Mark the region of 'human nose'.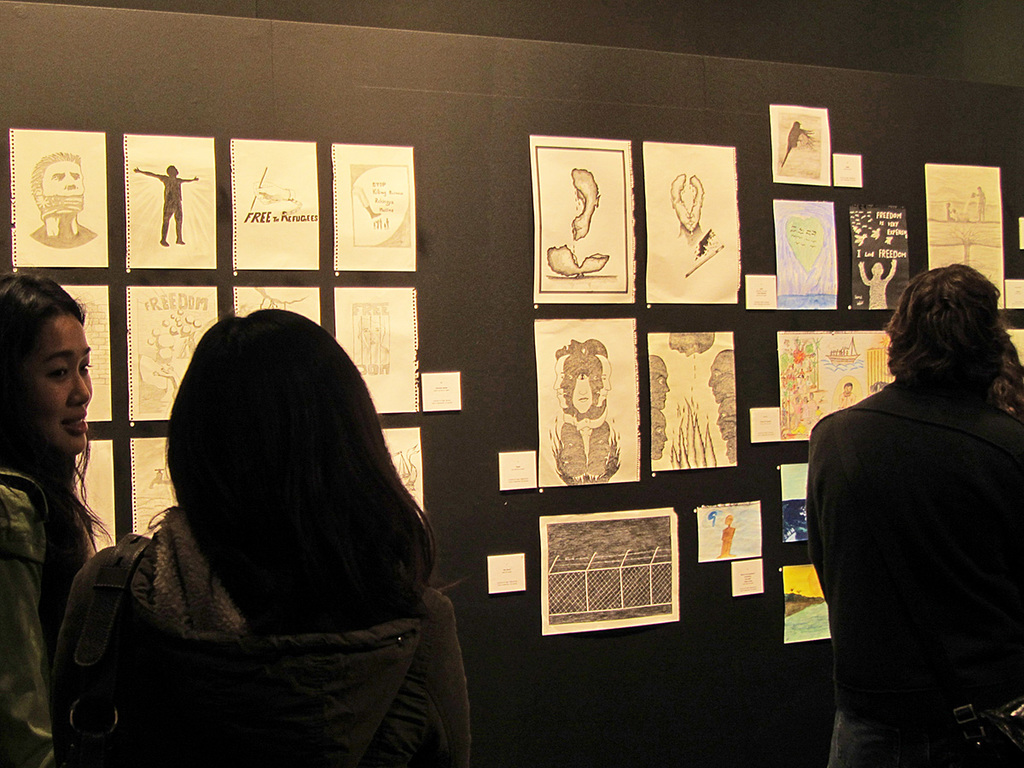
Region: 577, 380, 584, 393.
